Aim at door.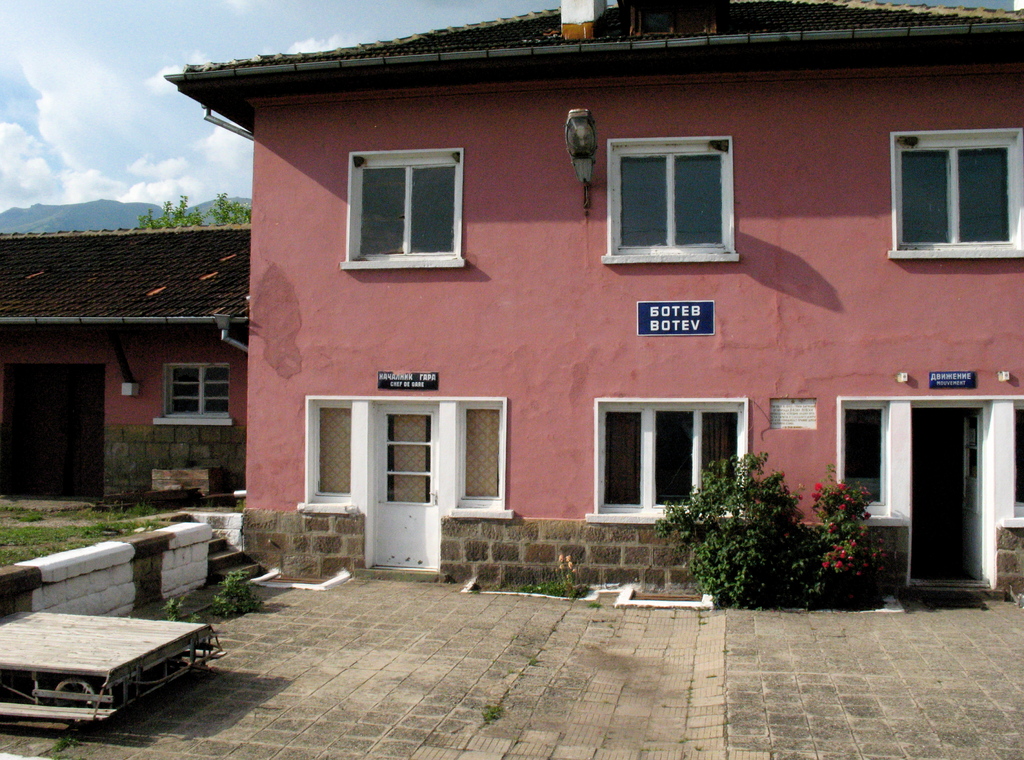
Aimed at locate(372, 403, 438, 566).
